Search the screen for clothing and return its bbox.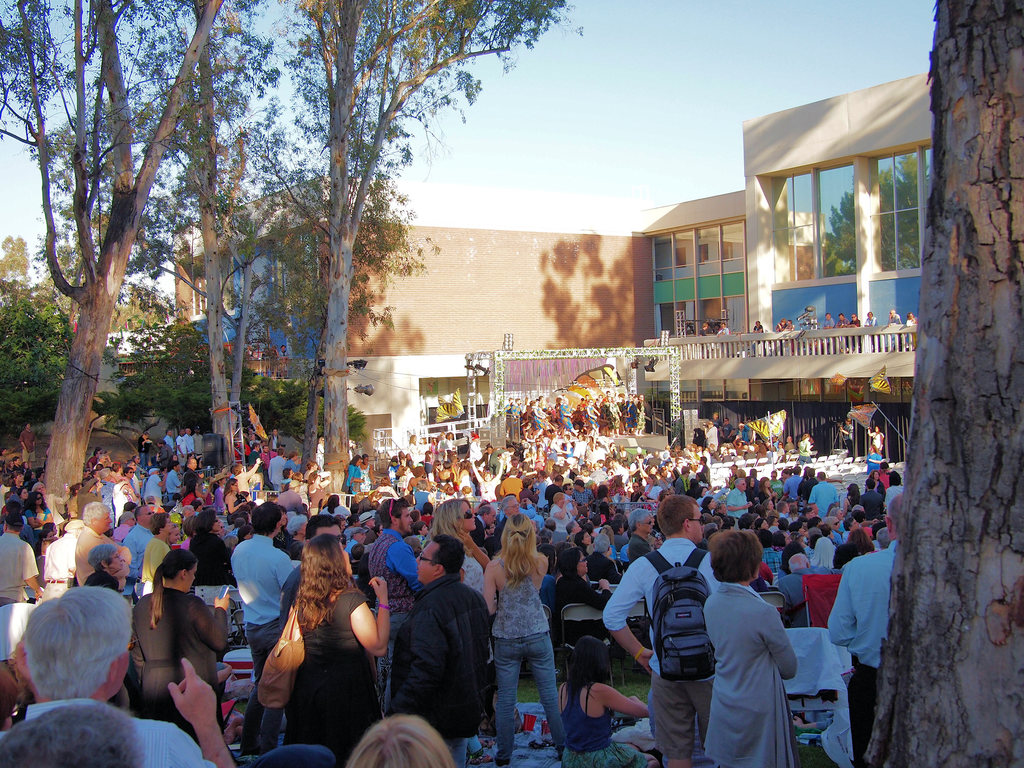
Found: Rect(822, 316, 840, 329).
